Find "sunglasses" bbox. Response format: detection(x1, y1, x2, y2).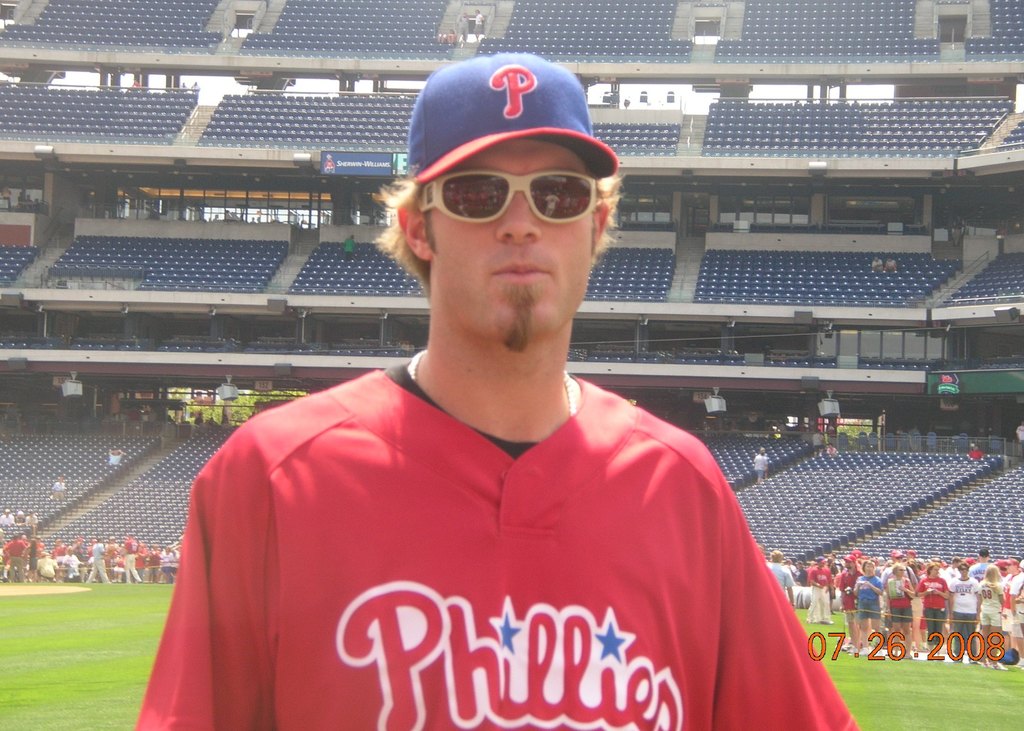
detection(414, 171, 602, 225).
